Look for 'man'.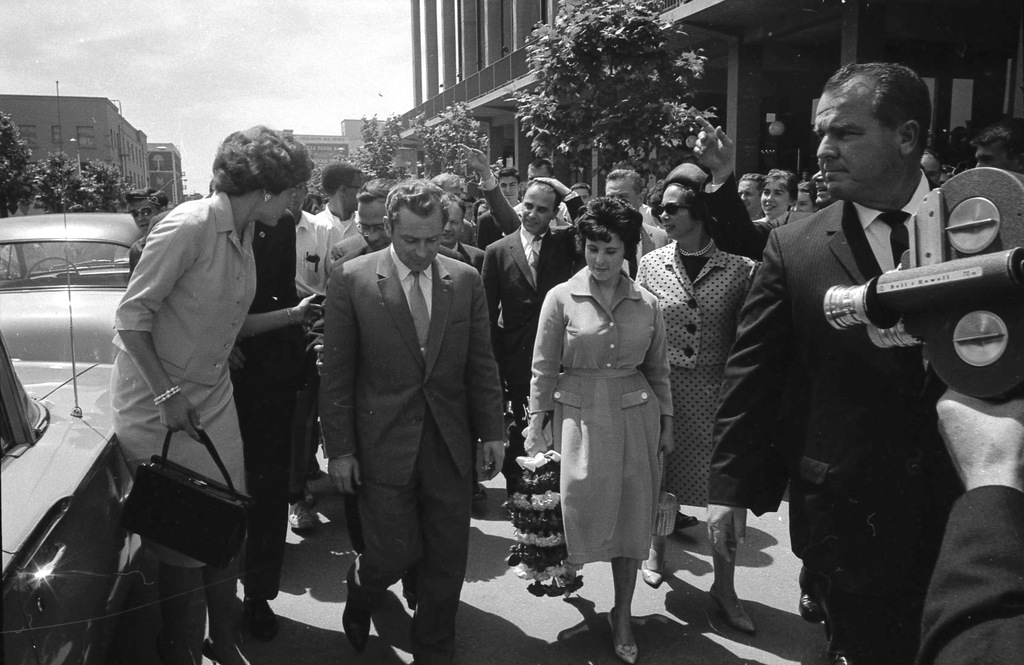
Found: <region>328, 174, 391, 274</region>.
